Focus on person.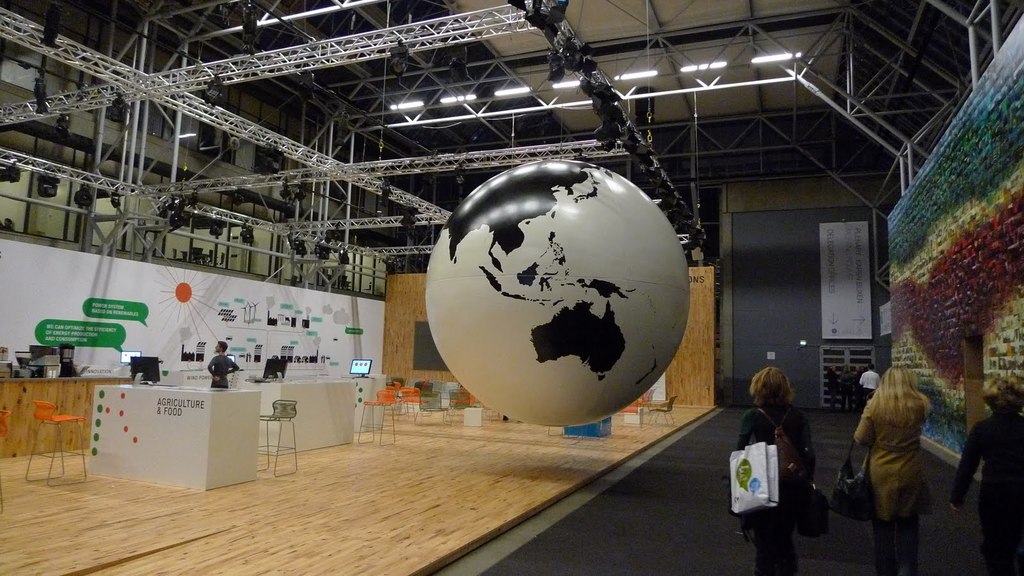
Focused at bbox=[828, 365, 837, 407].
